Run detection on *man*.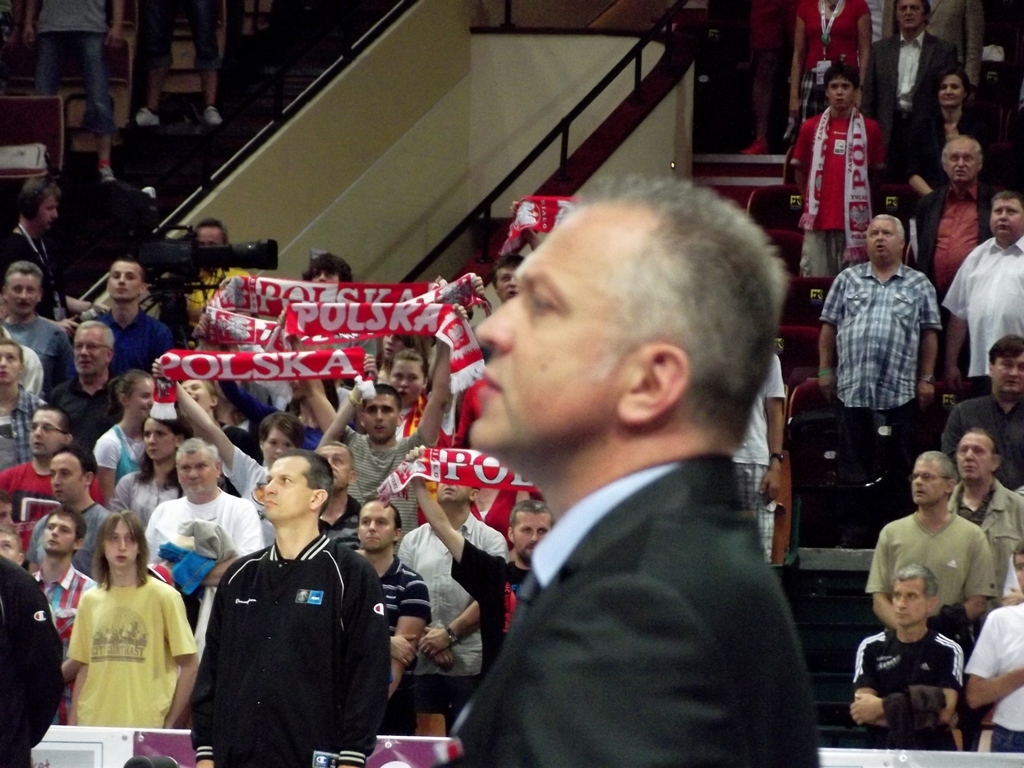
Result: box(24, 502, 94, 717).
